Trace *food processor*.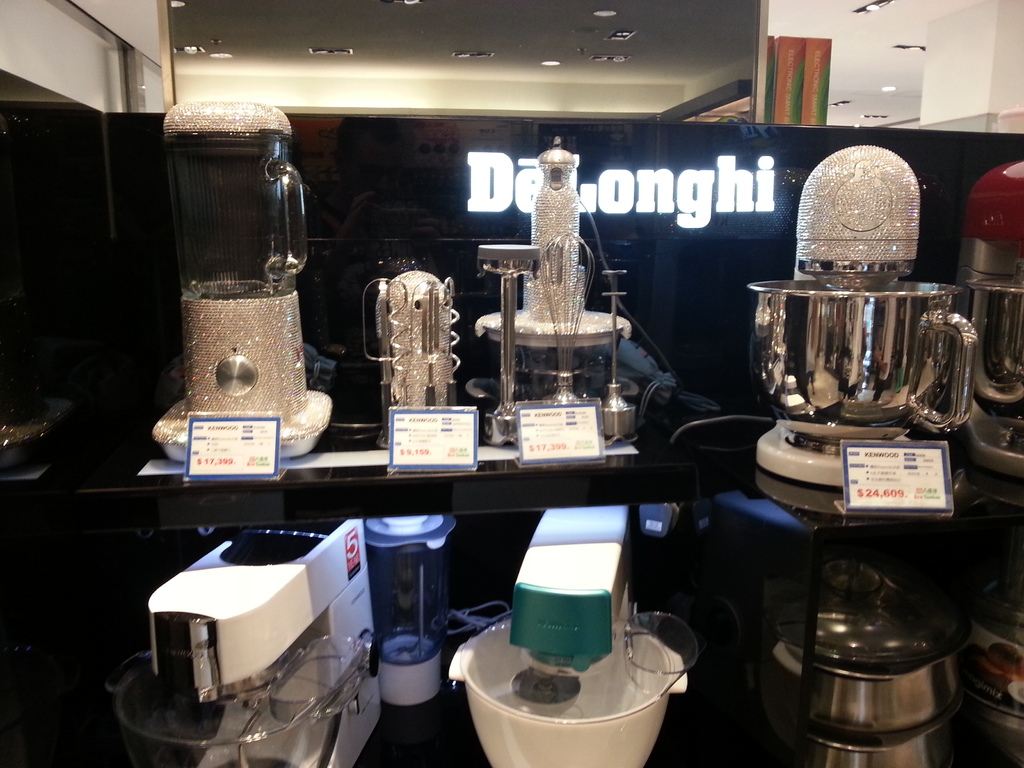
Traced to BBox(149, 94, 334, 458).
